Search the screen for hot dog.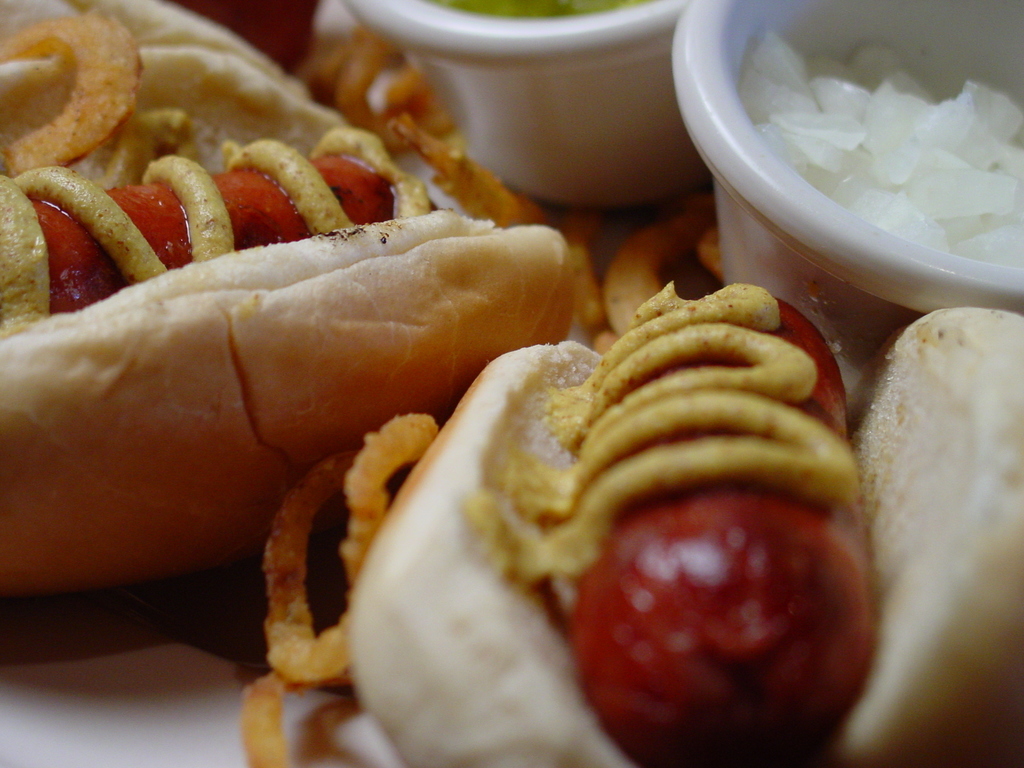
Found at 0,0,578,589.
